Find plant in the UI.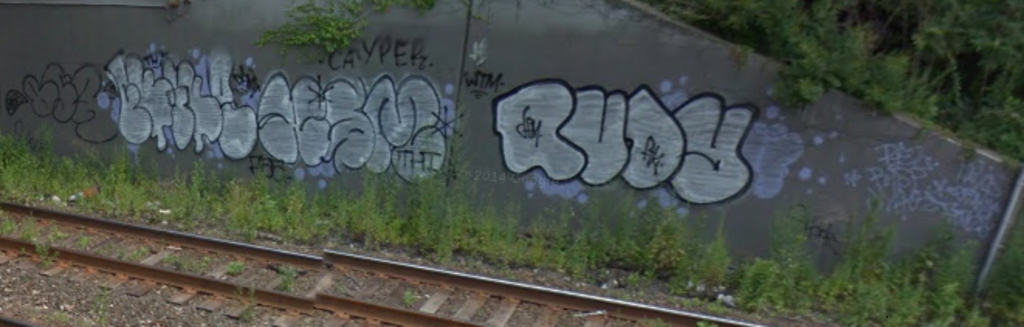
UI element at [x1=426, y1=184, x2=465, y2=262].
